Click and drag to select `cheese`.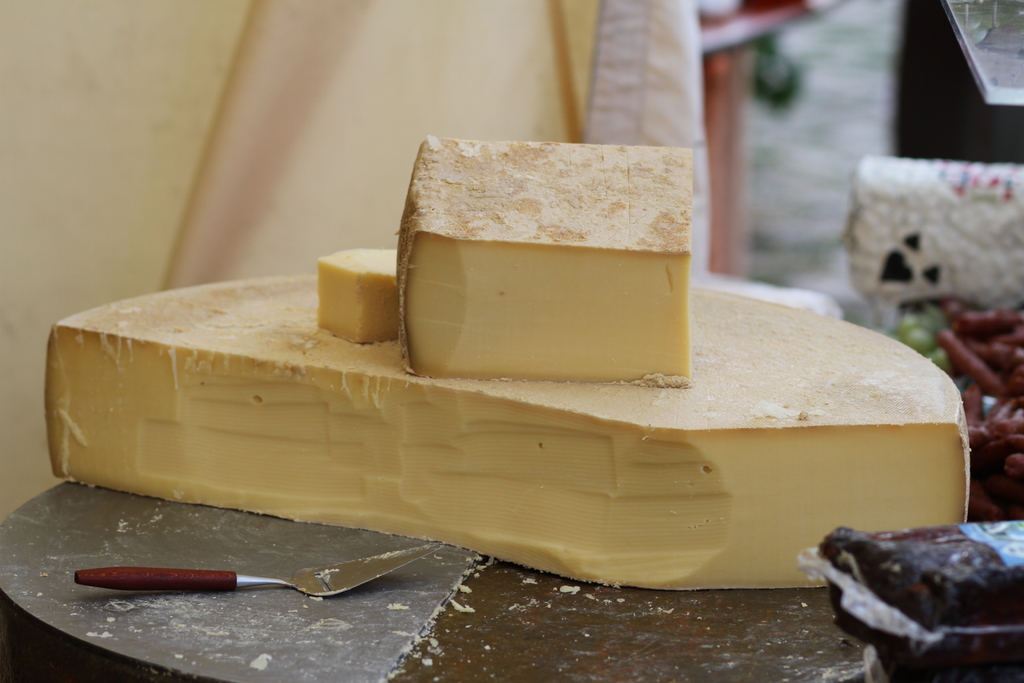
Selection: 39:267:976:593.
